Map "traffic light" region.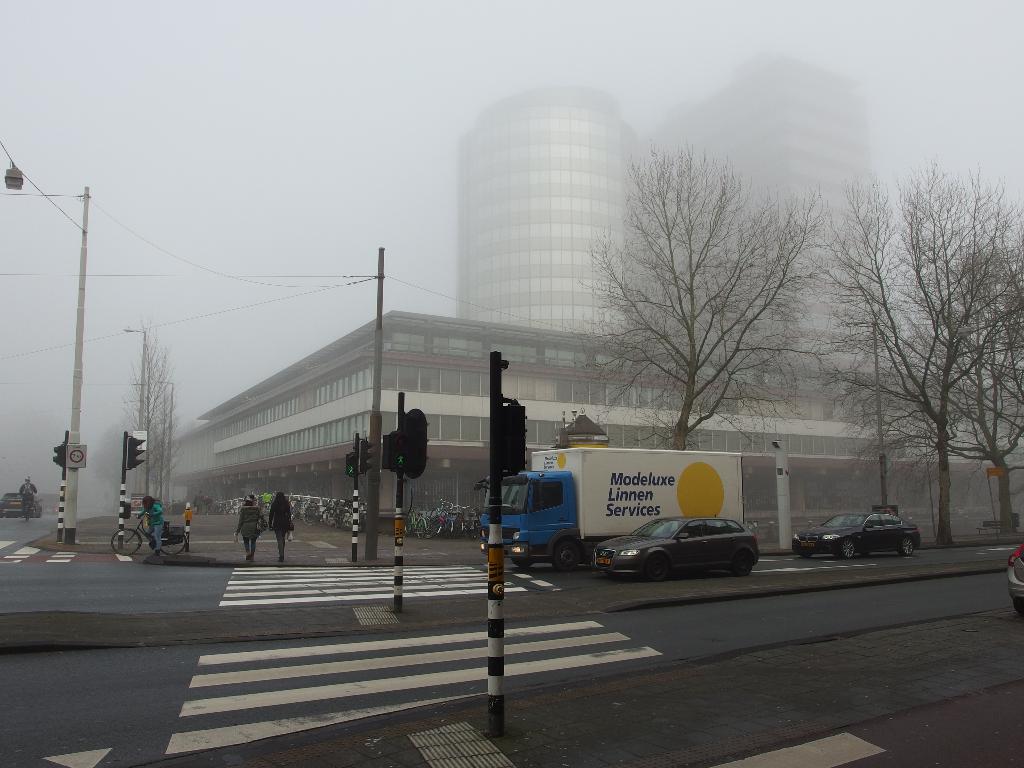
Mapped to box=[387, 429, 411, 470].
